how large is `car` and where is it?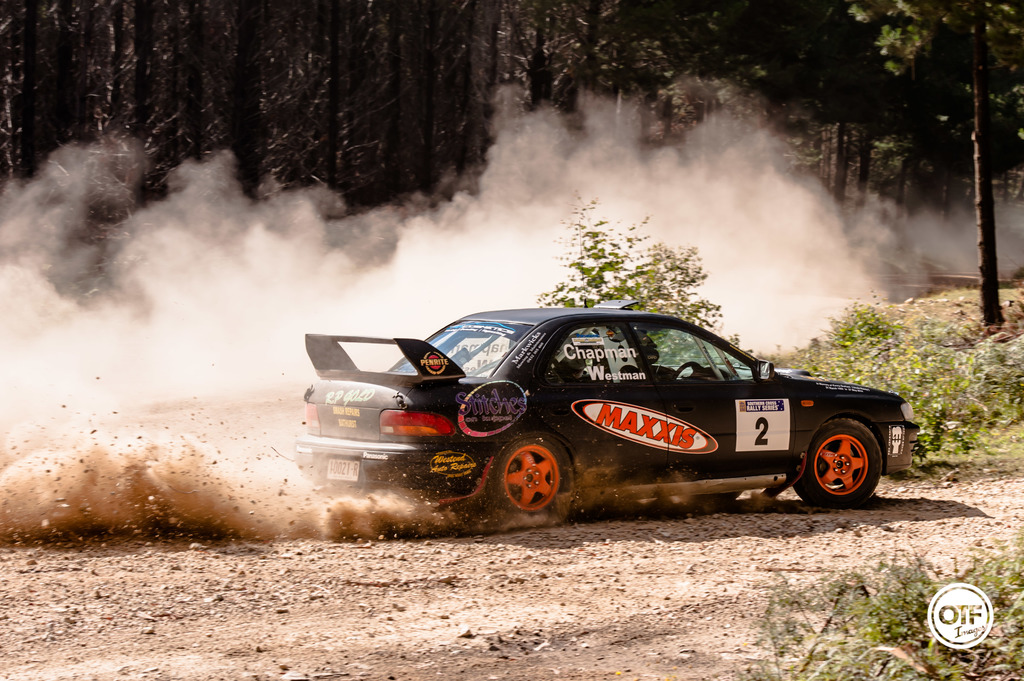
Bounding box: pyautogui.locateOnScreen(301, 298, 928, 520).
